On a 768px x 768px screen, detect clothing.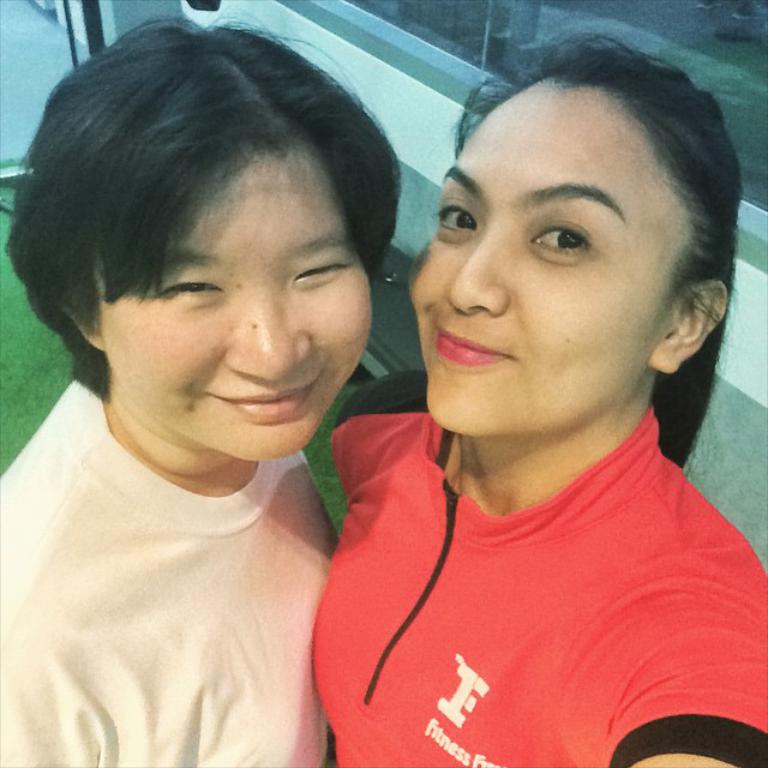
[302,356,767,767].
